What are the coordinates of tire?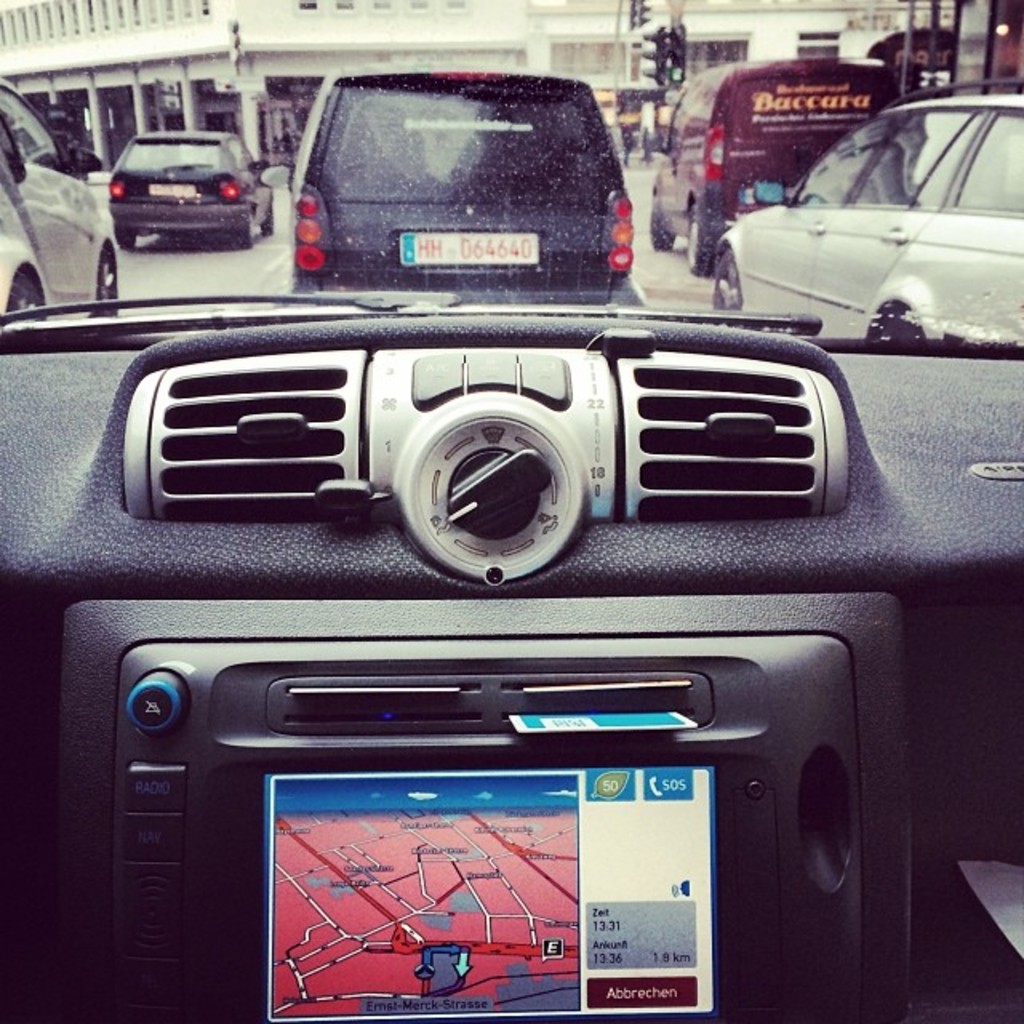
left=91, top=240, right=115, bottom=309.
